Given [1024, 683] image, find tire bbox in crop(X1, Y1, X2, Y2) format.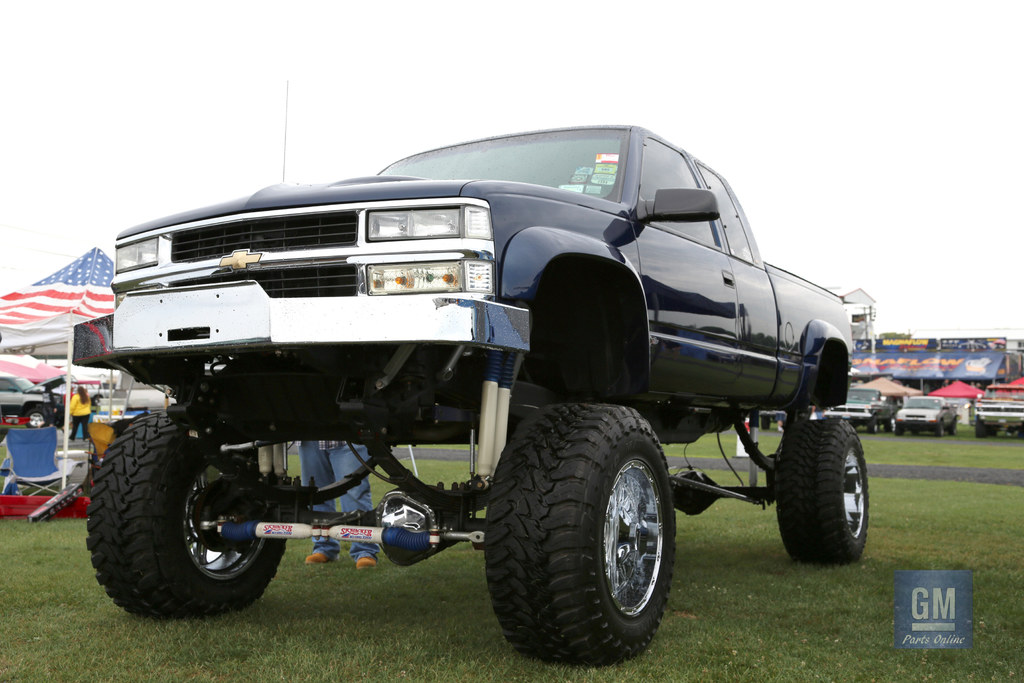
crop(896, 420, 905, 437).
